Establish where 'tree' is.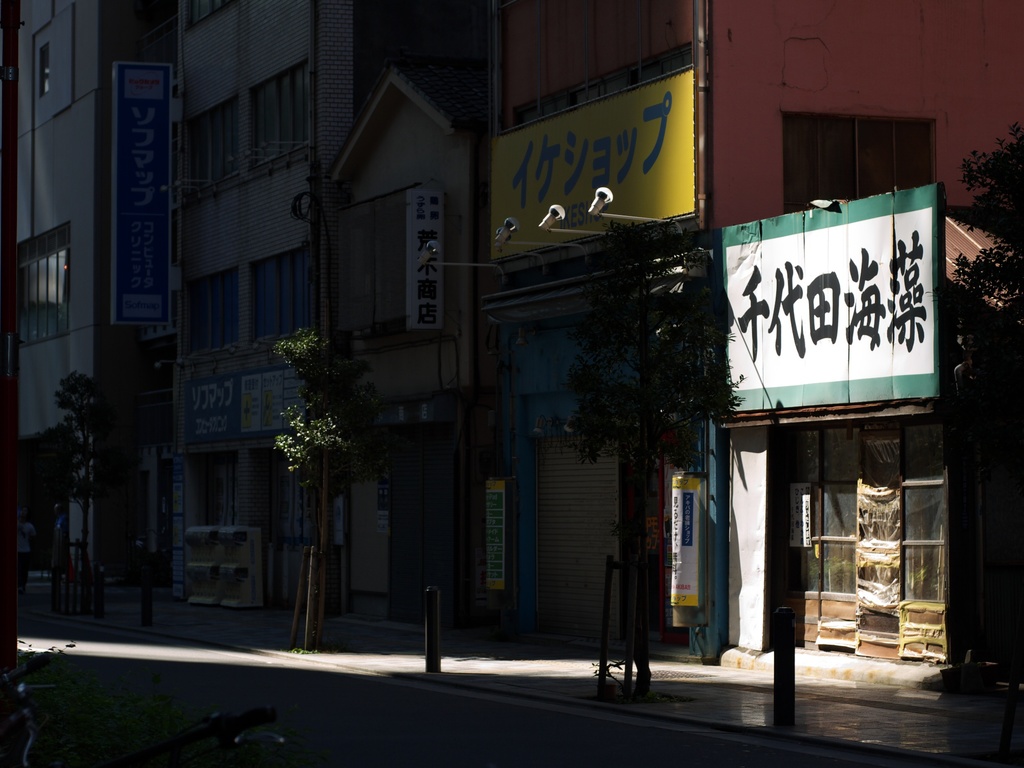
Established at <region>957, 126, 1023, 339</region>.
